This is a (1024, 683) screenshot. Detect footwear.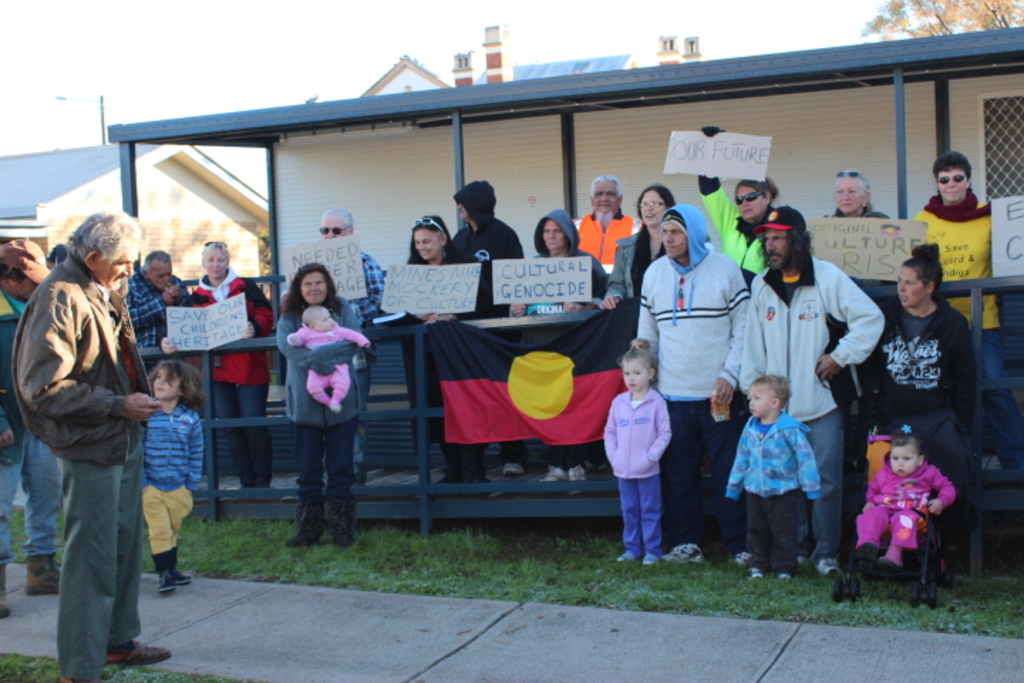
rect(438, 461, 458, 484).
